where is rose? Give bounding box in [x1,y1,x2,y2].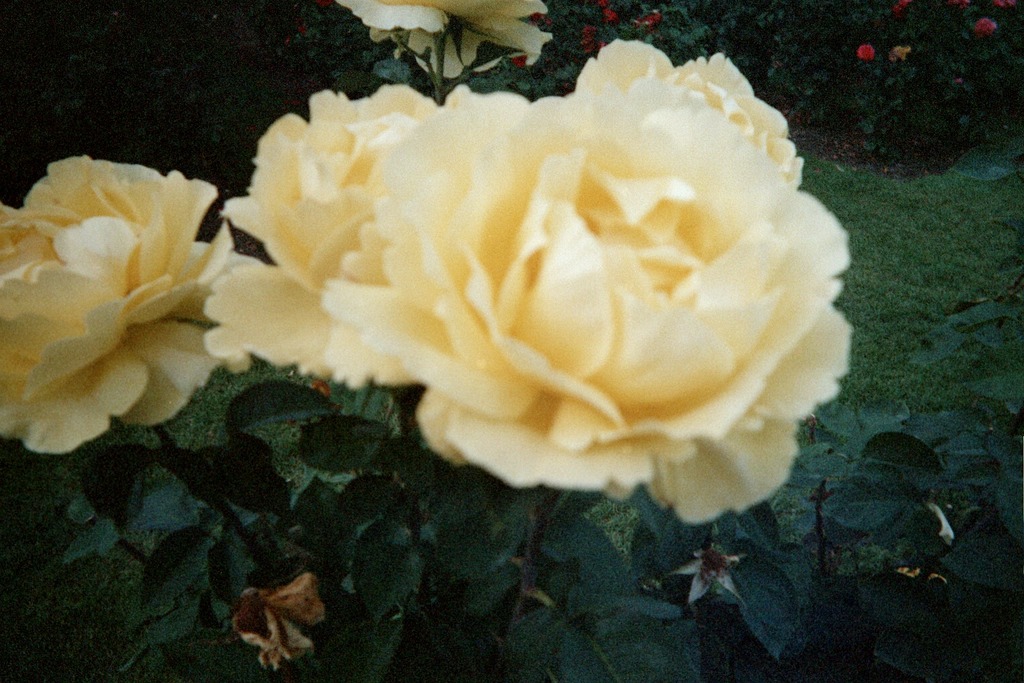
[331,0,552,80].
